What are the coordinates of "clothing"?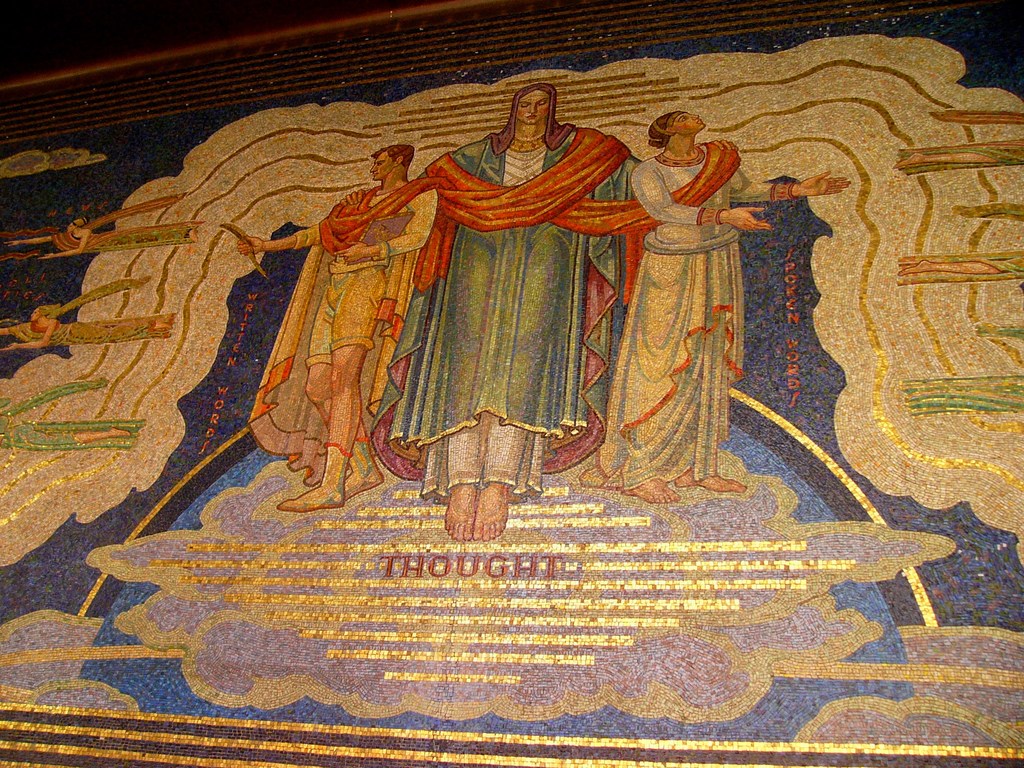
left=897, top=132, right=1023, bottom=177.
